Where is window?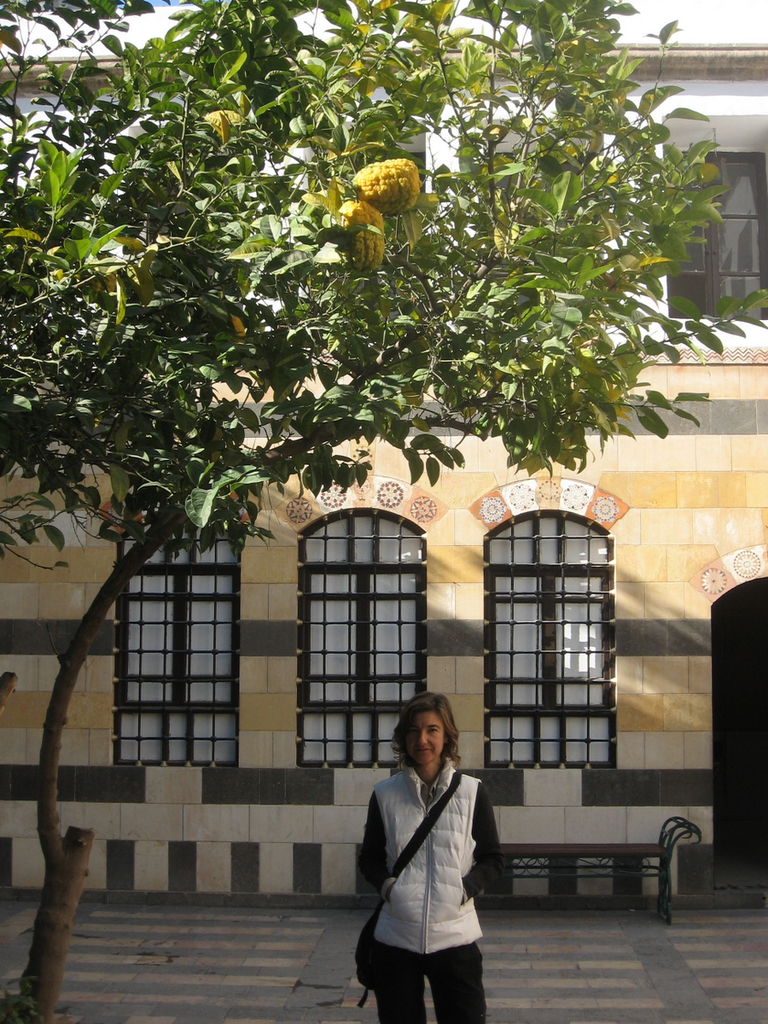
left=116, top=522, right=240, bottom=770.
